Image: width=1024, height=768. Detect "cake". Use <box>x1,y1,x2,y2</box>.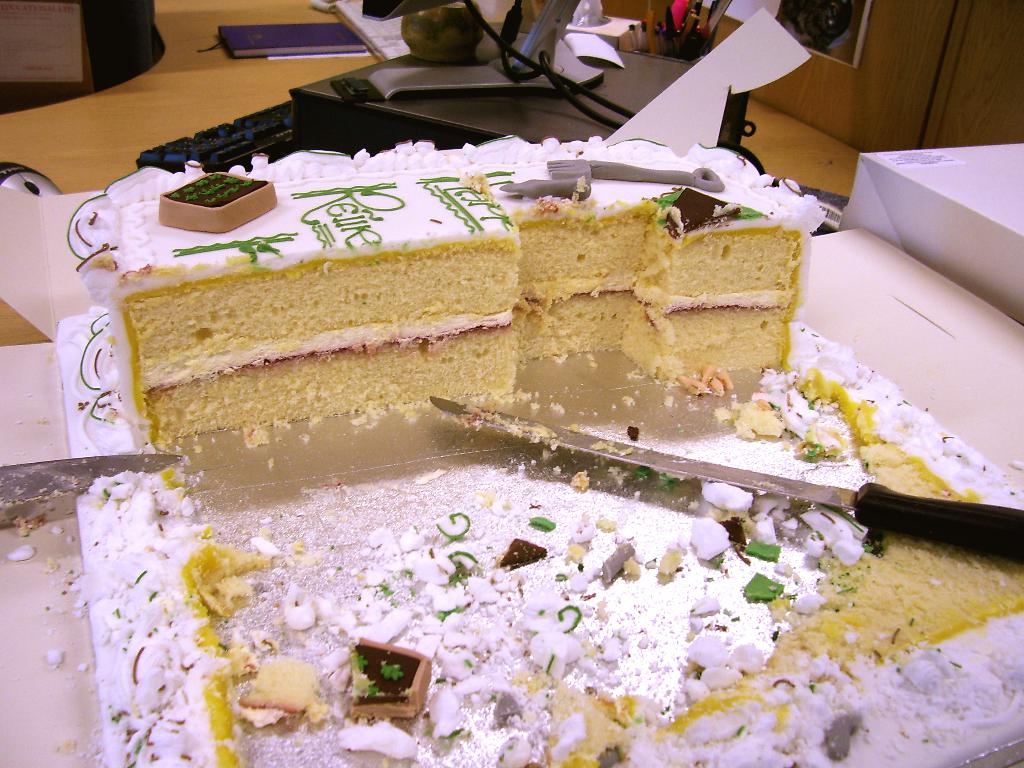
<box>59,134,829,455</box>.
